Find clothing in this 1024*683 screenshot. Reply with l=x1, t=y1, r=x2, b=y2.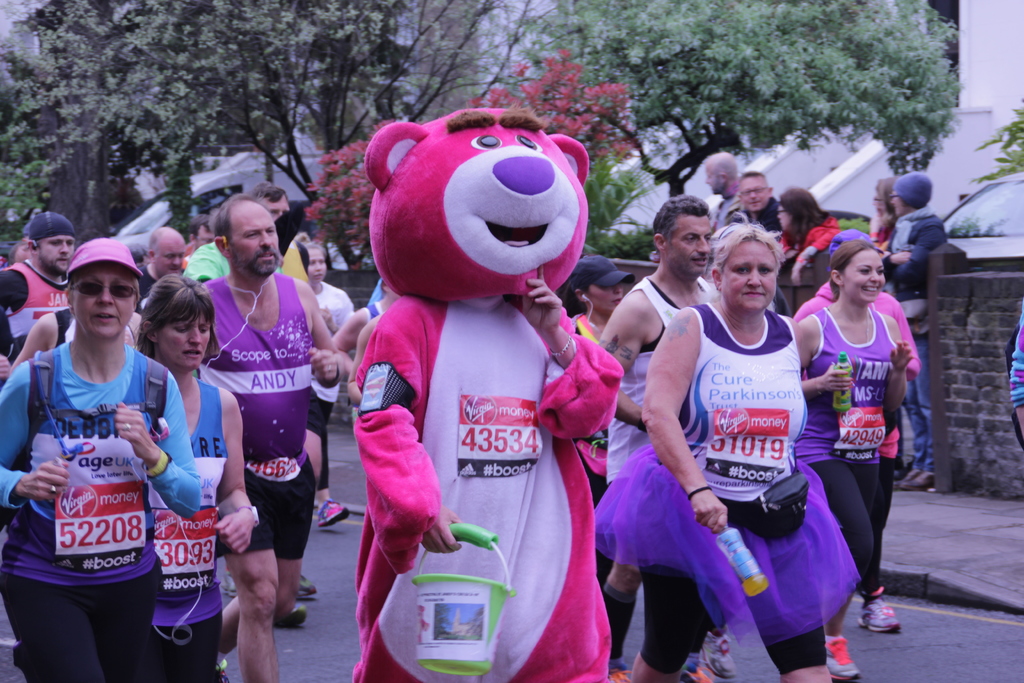
l=872, t=217, r=894, b=247.
